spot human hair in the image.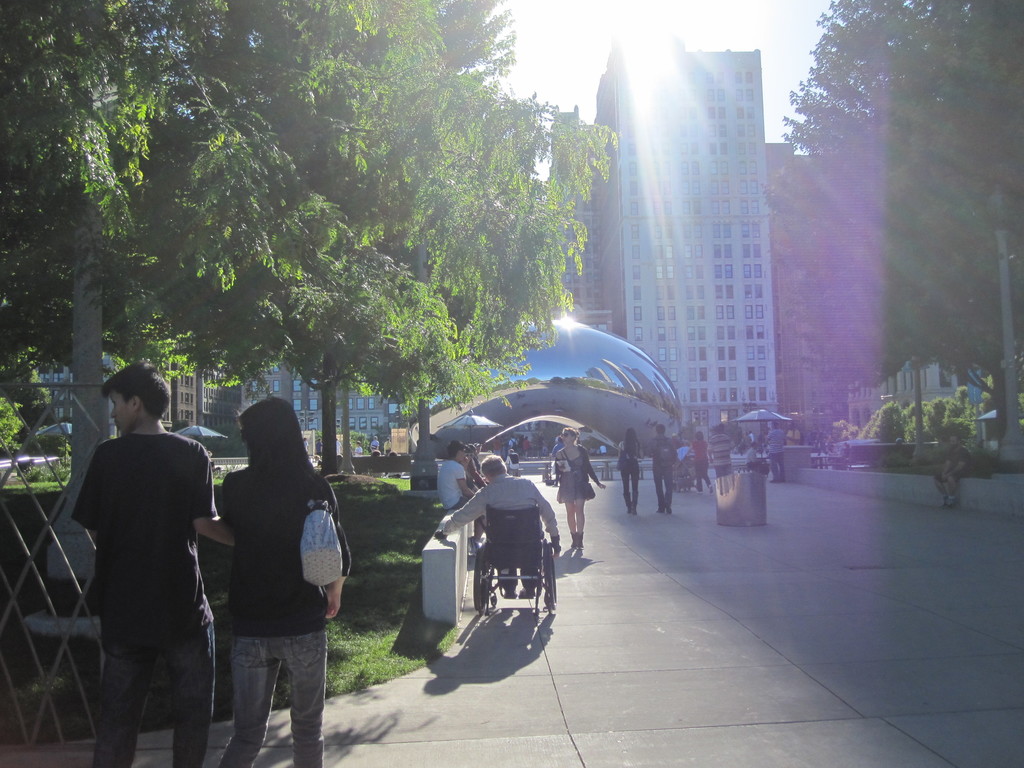
human hair found at detection(441, 444, 467, 458).
